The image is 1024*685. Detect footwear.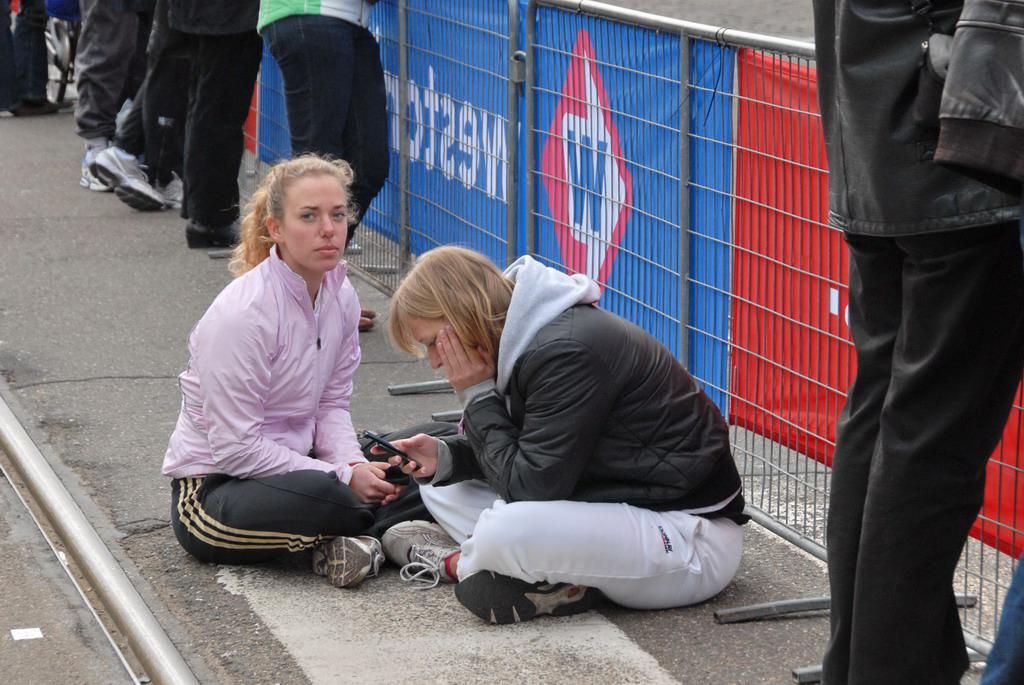
Detection: {"x1": 79, "y1": 132, "x2": 111, "y2": 191}.
